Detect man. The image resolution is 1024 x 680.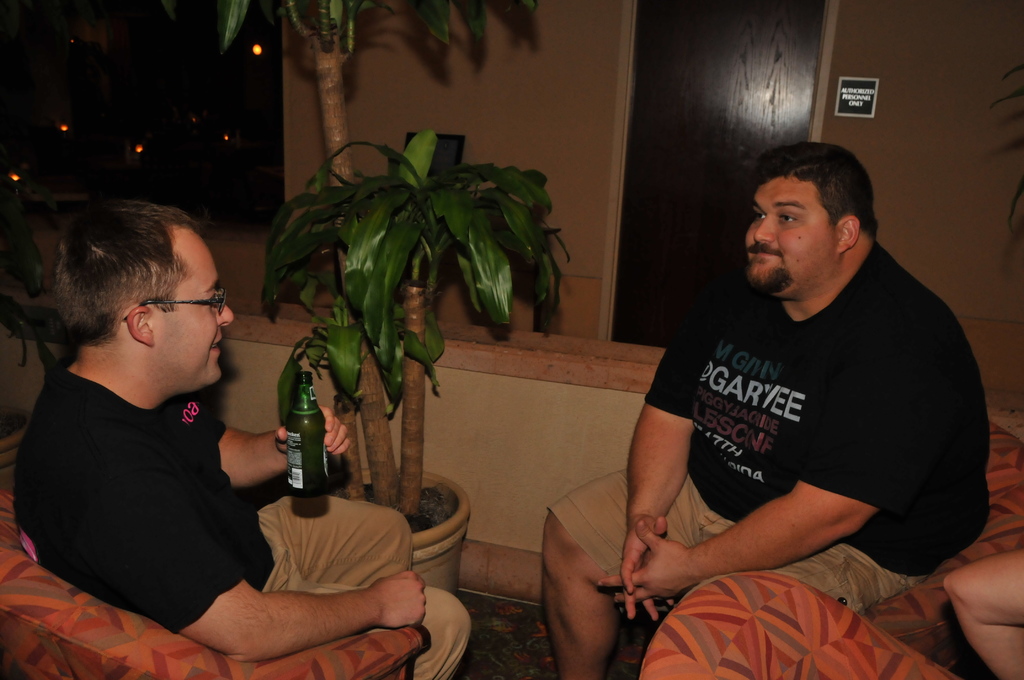
[left=46, top=172, right=471, bottom=664].
